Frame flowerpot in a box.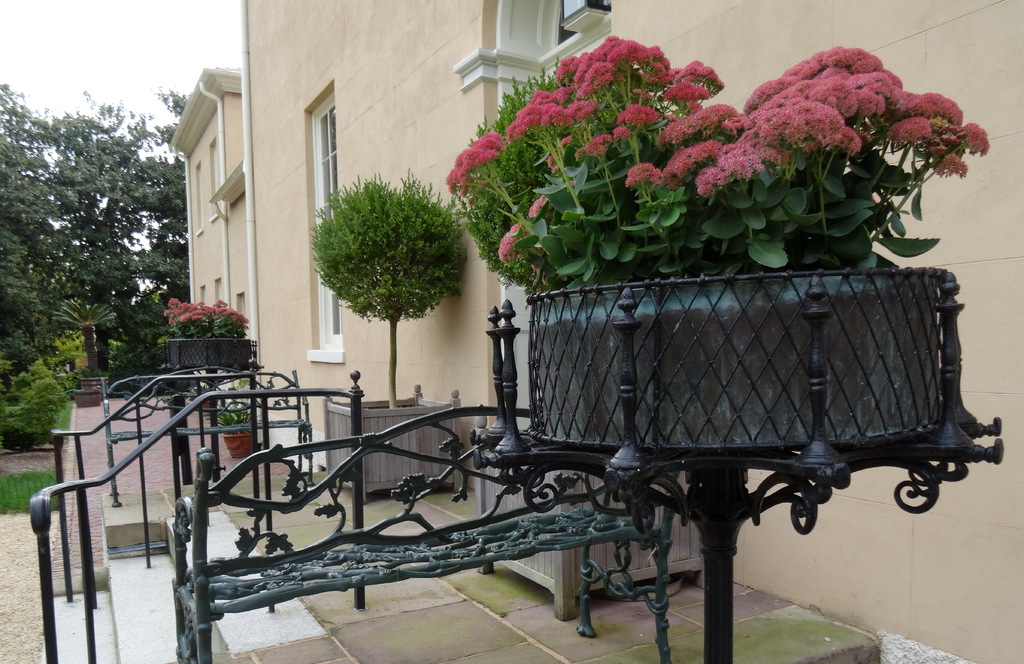
530, 266, 943, 456.
